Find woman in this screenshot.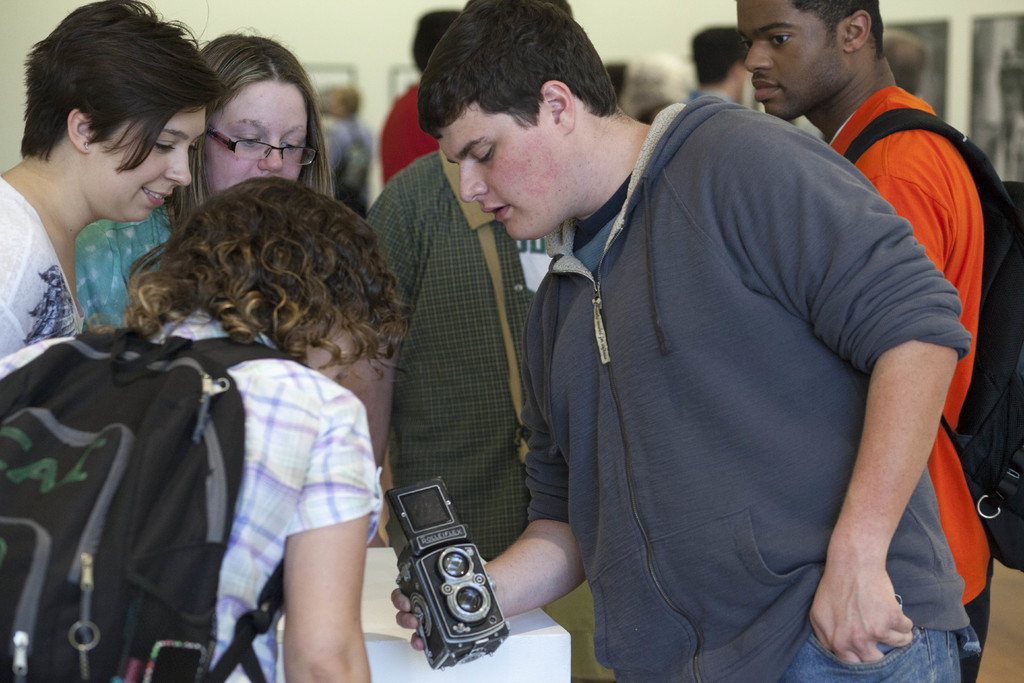
The bounding box for woman is left=0, top=0, right=220, bottom=361.
